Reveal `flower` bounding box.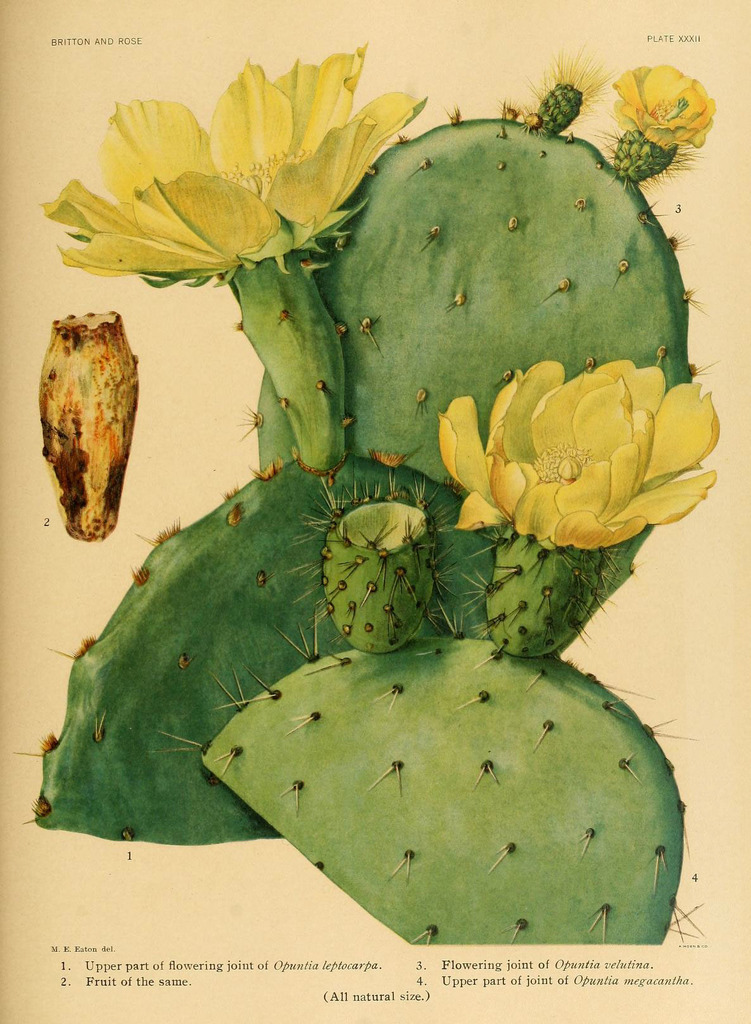
Revealed: {"left": 606, "top": 55, "right": 716, "bottom": 155}.
